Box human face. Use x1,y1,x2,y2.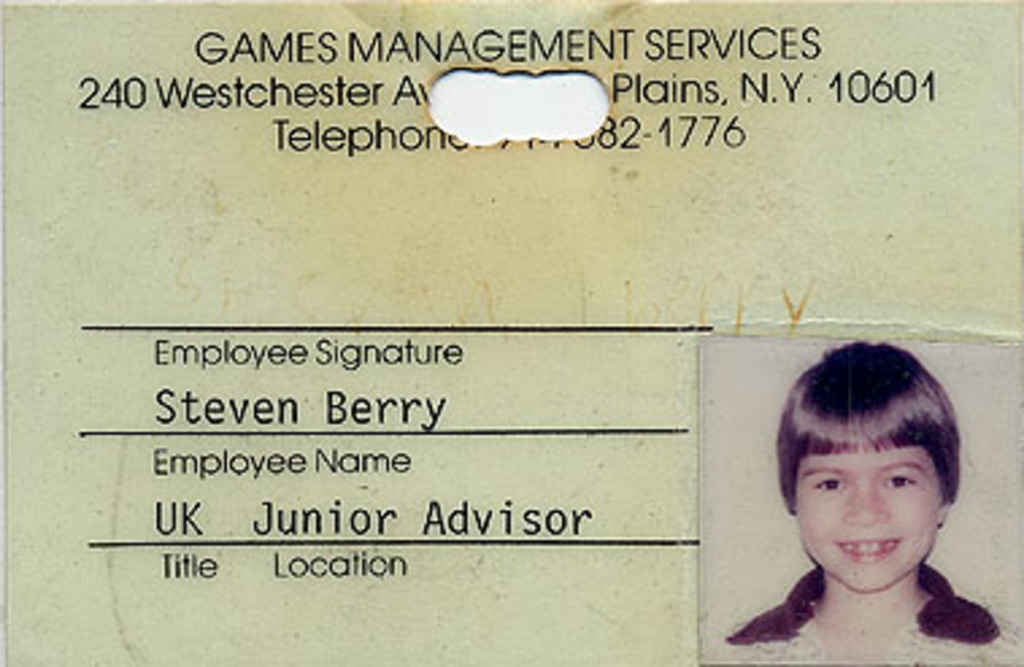
792,443,938,589.
